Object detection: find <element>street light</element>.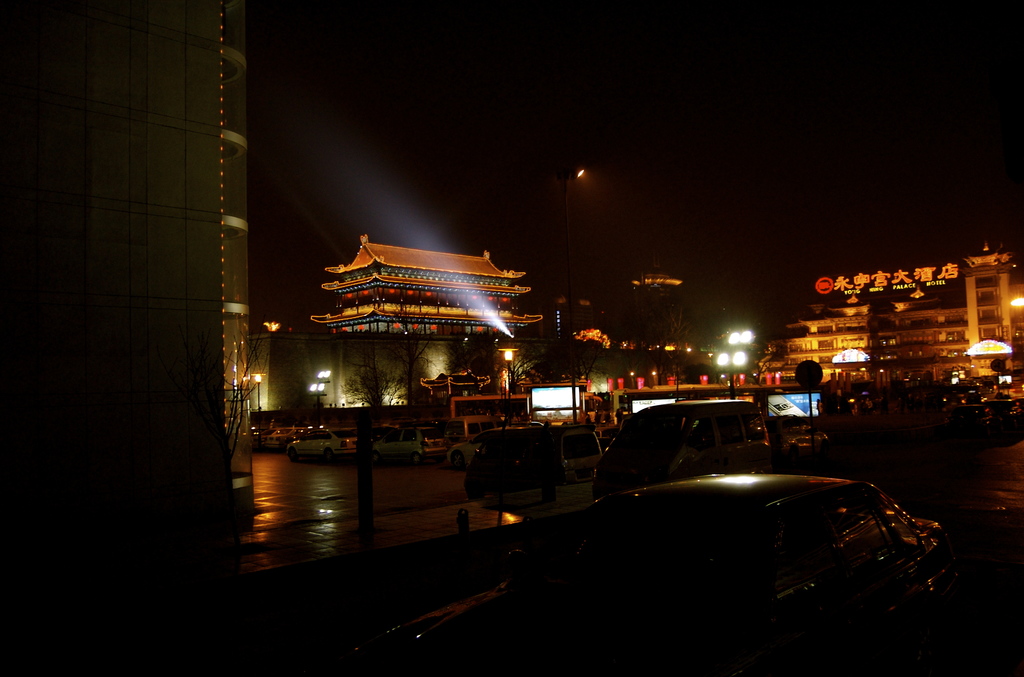
(left=496, top=347, right=520, bottom=425).
